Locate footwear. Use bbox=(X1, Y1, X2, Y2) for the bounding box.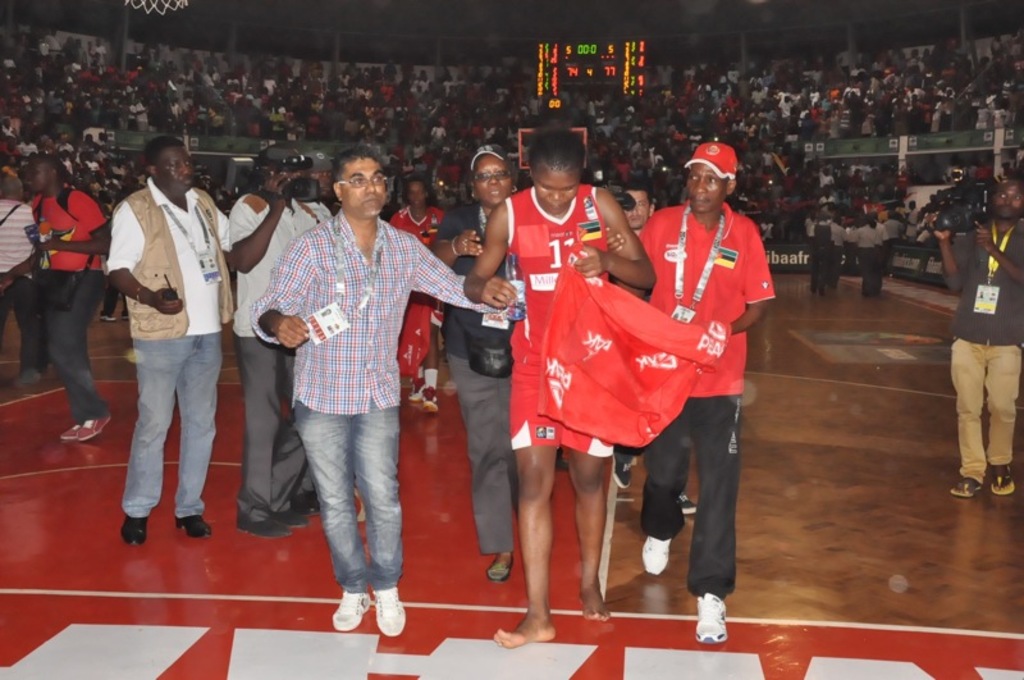
bbox=(421, 388, 438, 415).
